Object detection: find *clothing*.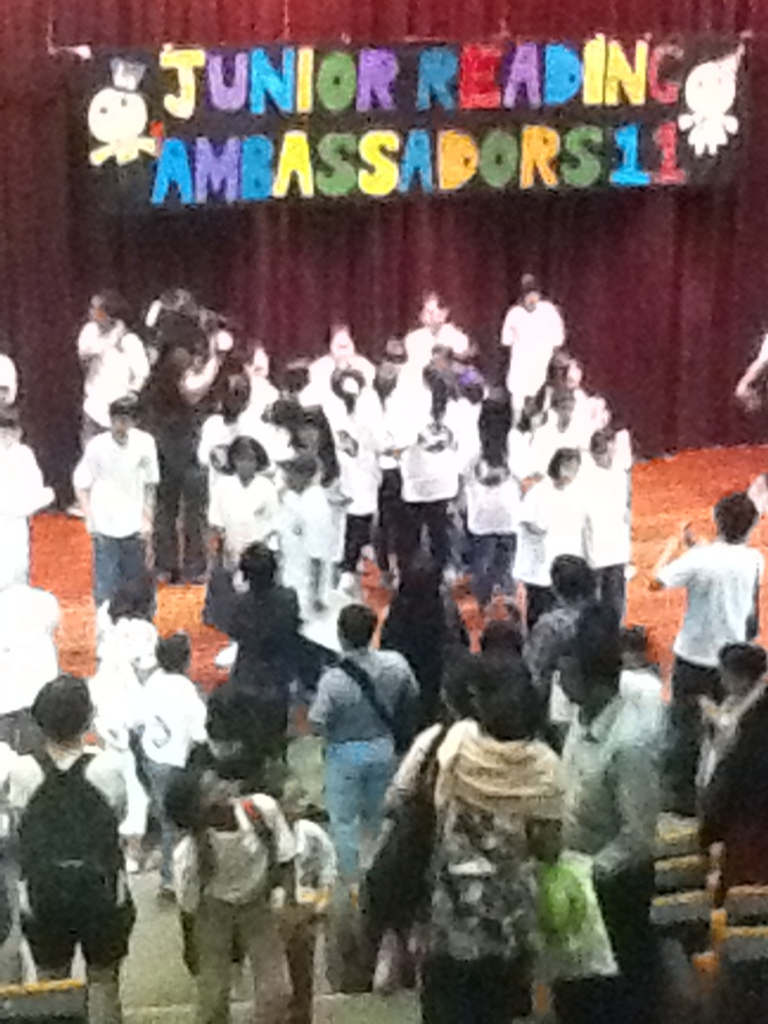
select_region(655, 546, 764, 797).
